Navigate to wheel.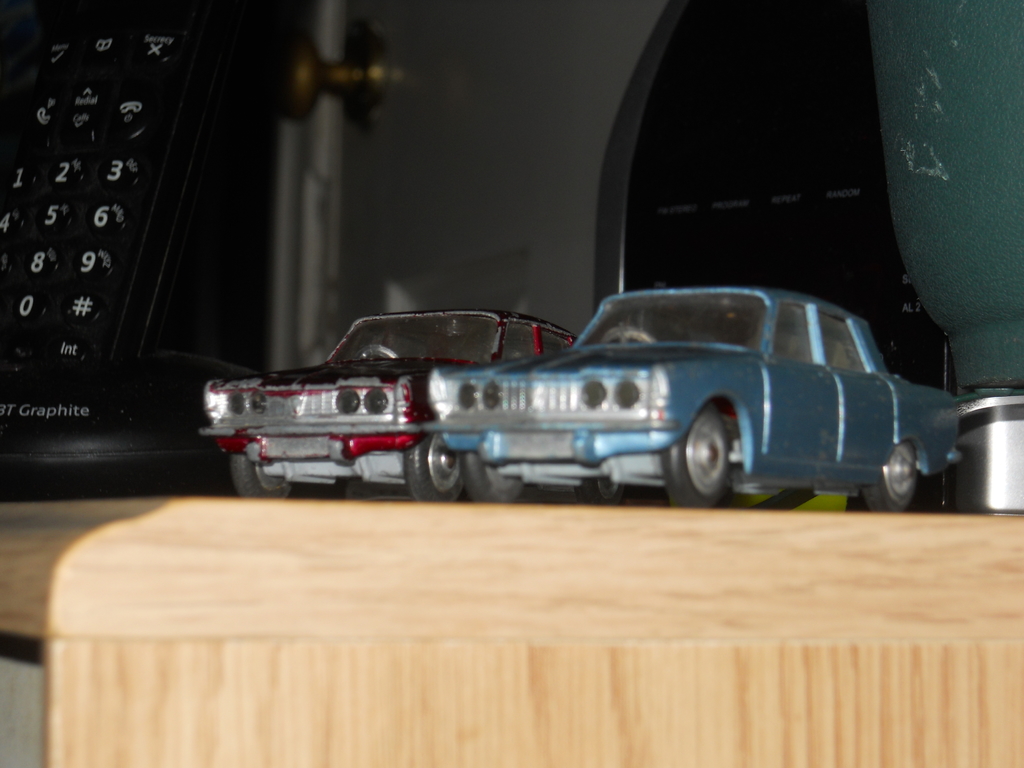
Navigation target: 681/408/747/495.
